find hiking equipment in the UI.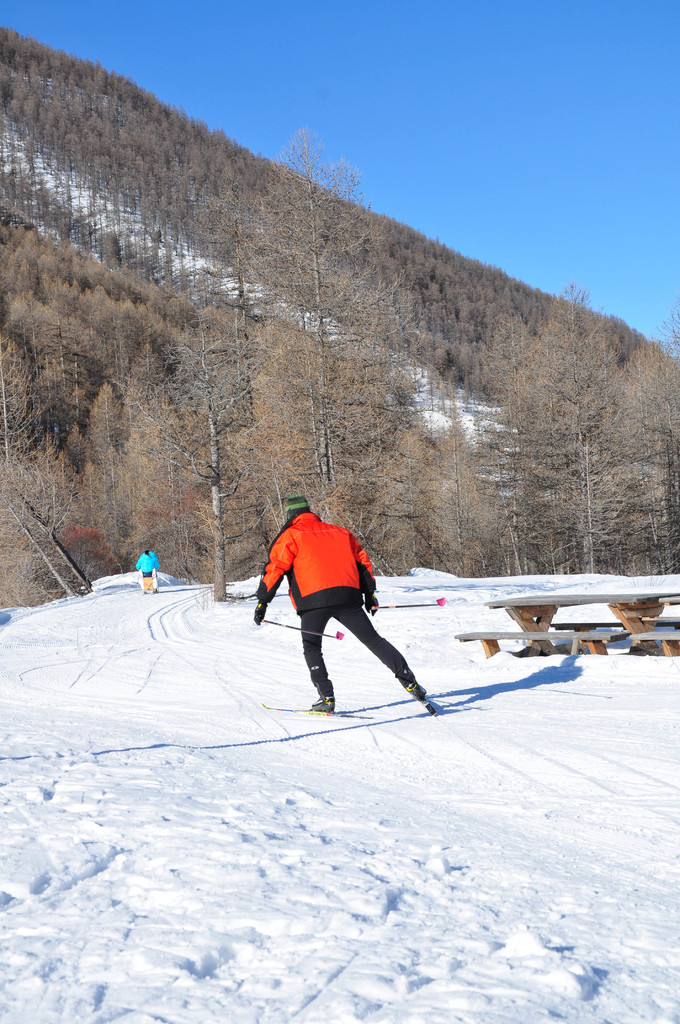
UI element at rect(264, 615, 346, 638).
